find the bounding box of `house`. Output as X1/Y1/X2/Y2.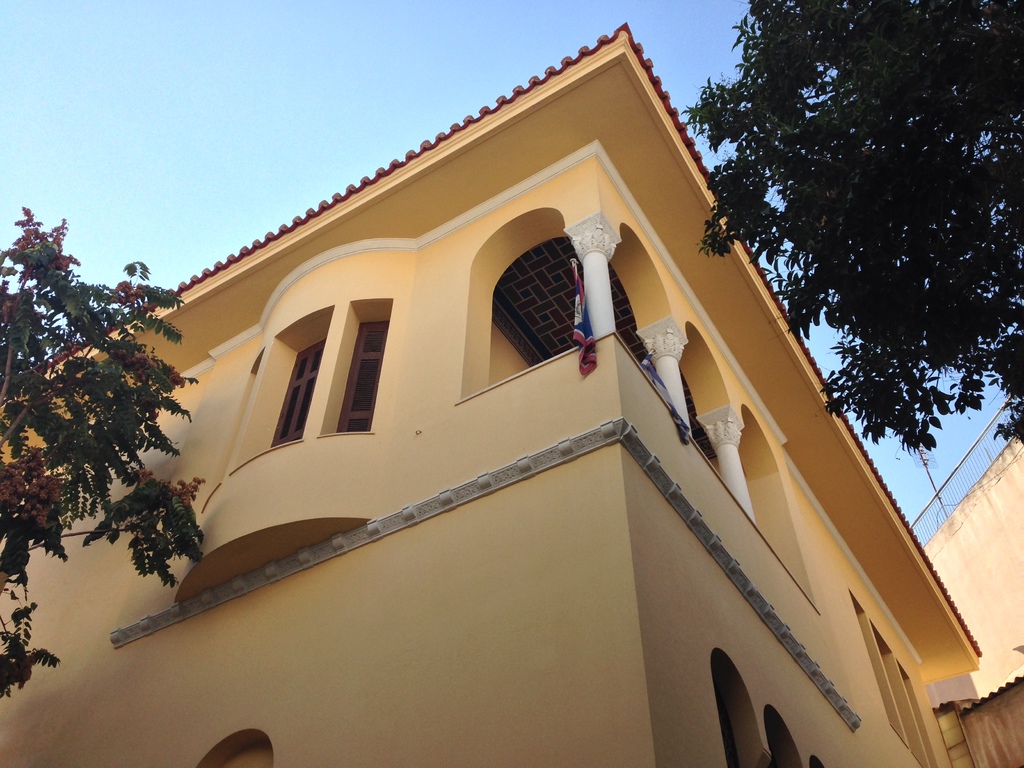
84/28/973/701.
